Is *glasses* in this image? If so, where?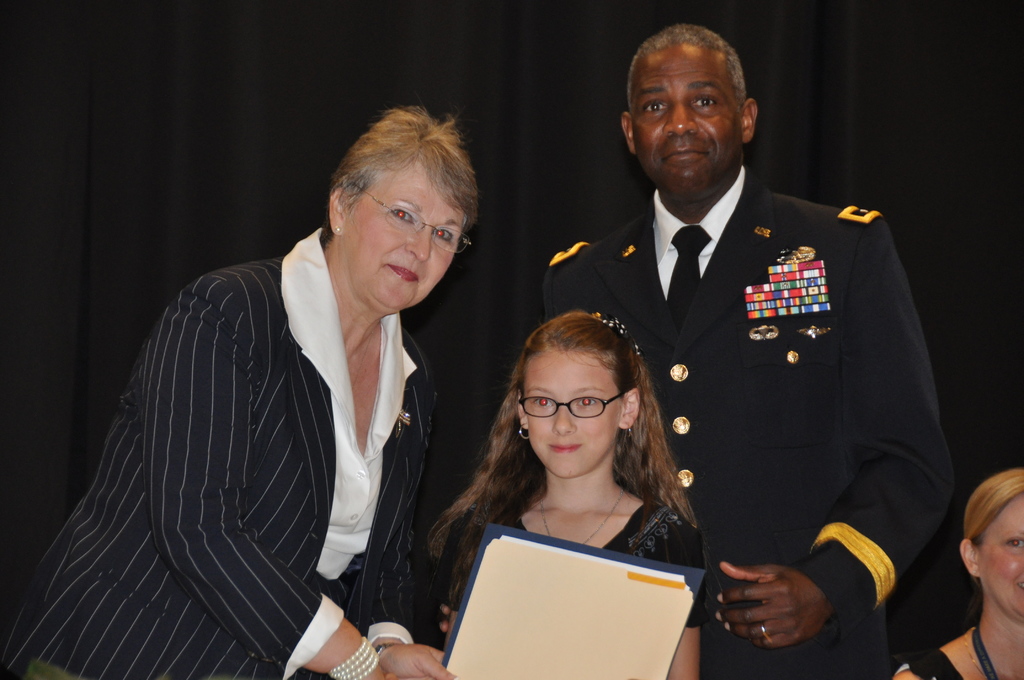
Yes, at <box>515,392,640,435</box>.
